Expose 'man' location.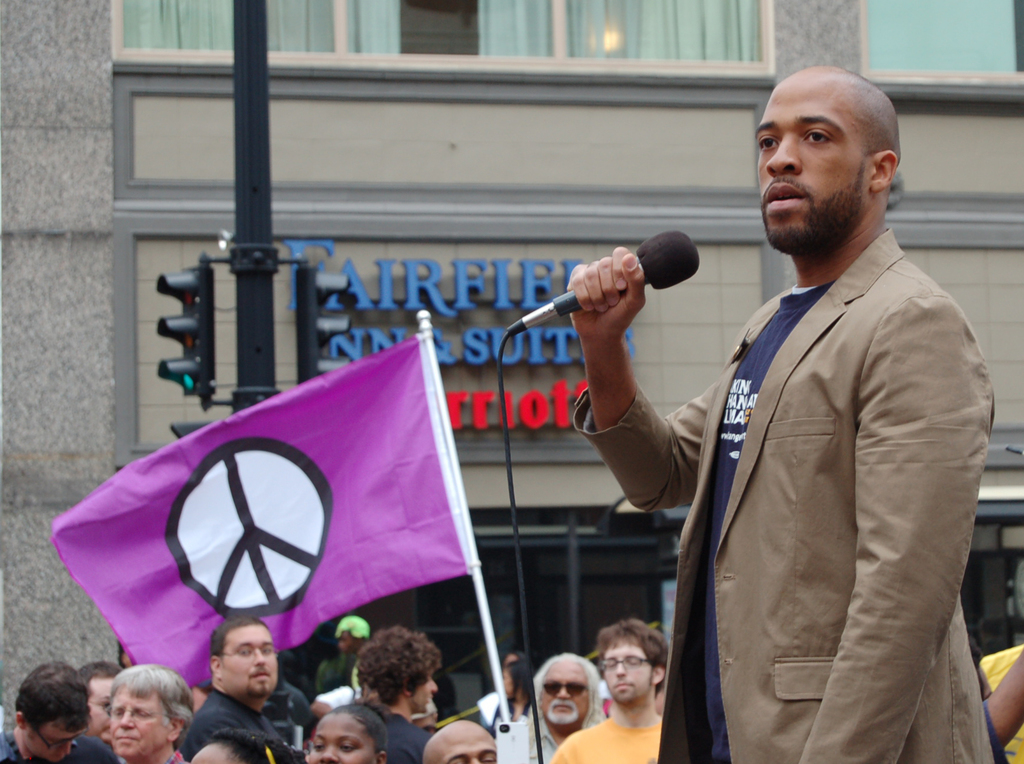
Exposed at box(107, 664, 198, 763).
